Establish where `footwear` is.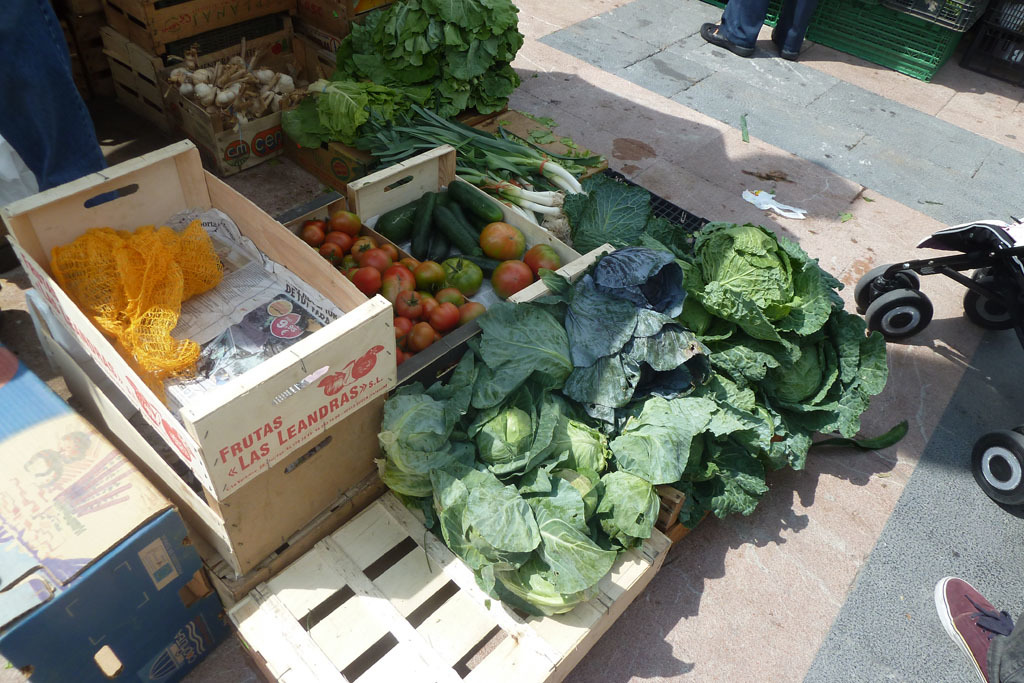
Established at (left=927, top=586, right=1020, bottom=672).
